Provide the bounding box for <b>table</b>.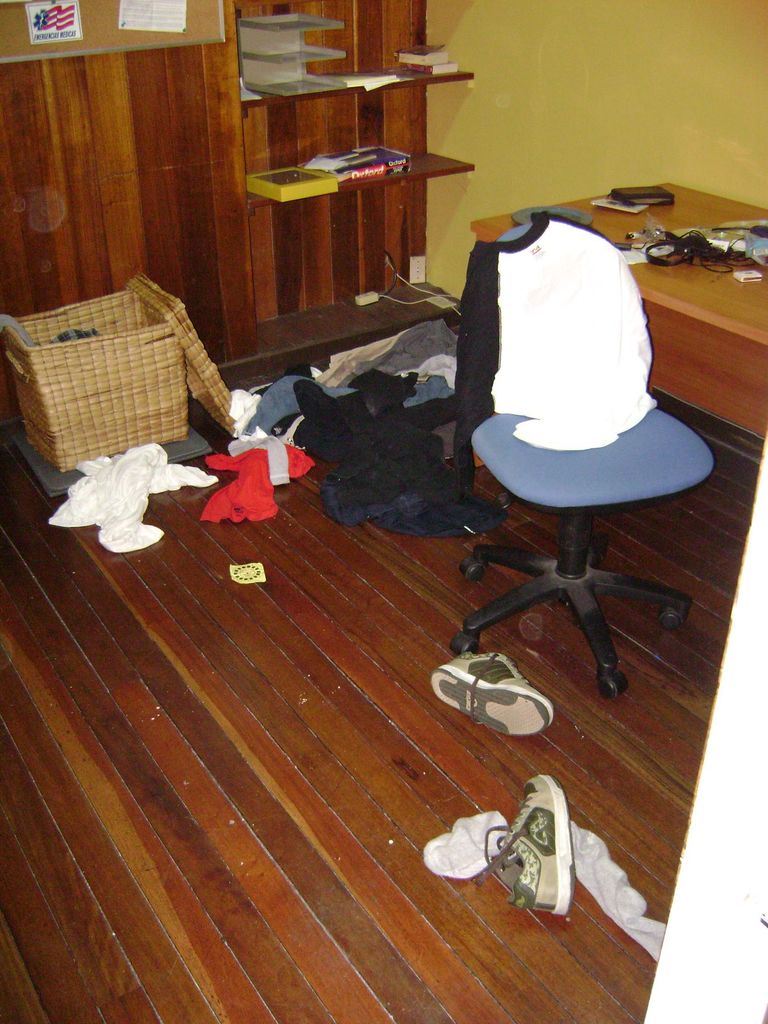
{"left": 452, "top": 156, "right": 764, "bottom": 621}.
